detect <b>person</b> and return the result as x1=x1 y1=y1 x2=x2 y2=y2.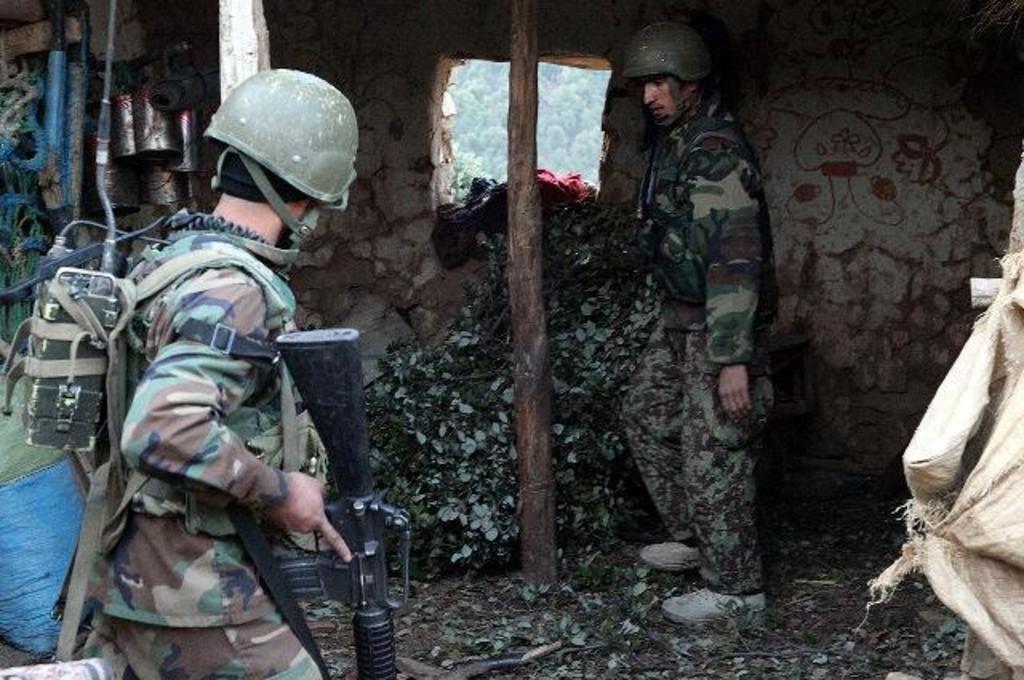
x1=77 y1=59 x2=358 y2=678.
